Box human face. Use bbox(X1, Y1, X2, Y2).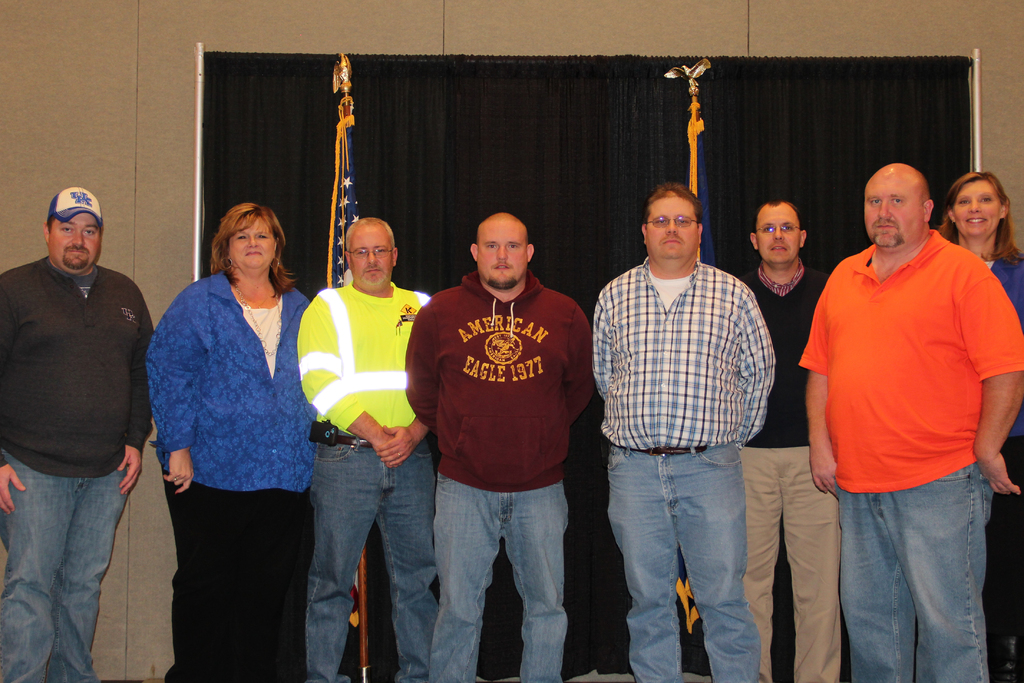
bbox(867, 171, 928, 245).
